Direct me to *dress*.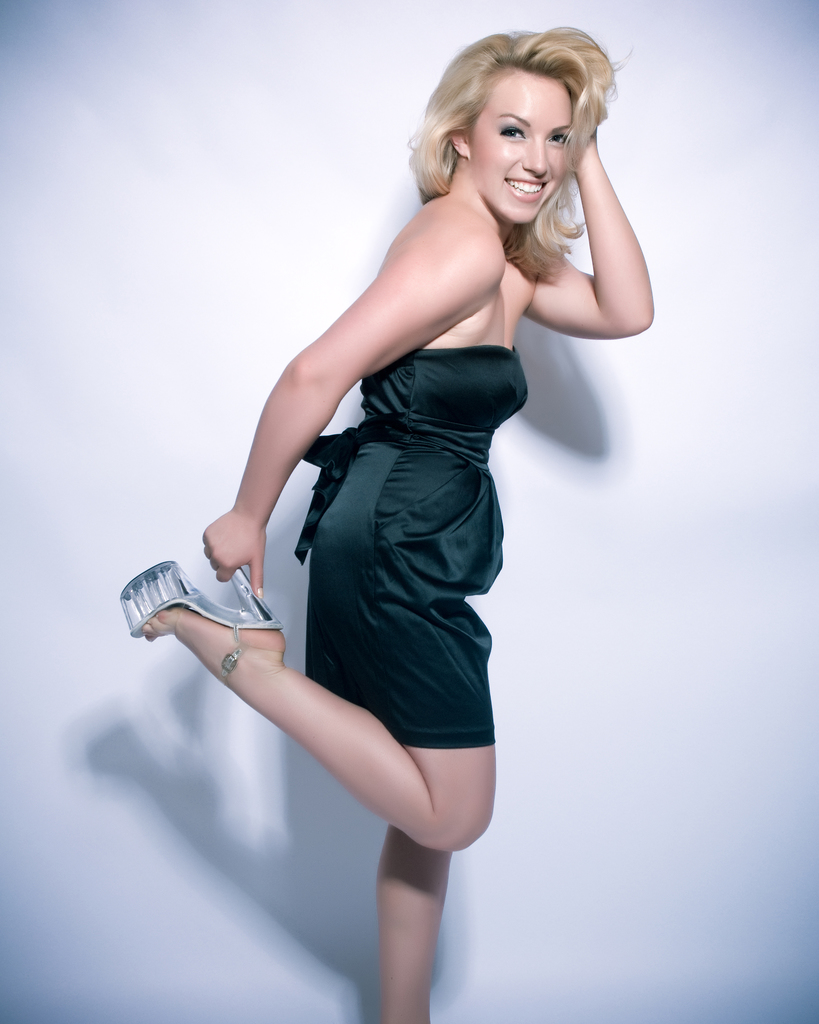
Direction: detection(206, 168, 606, 820).
